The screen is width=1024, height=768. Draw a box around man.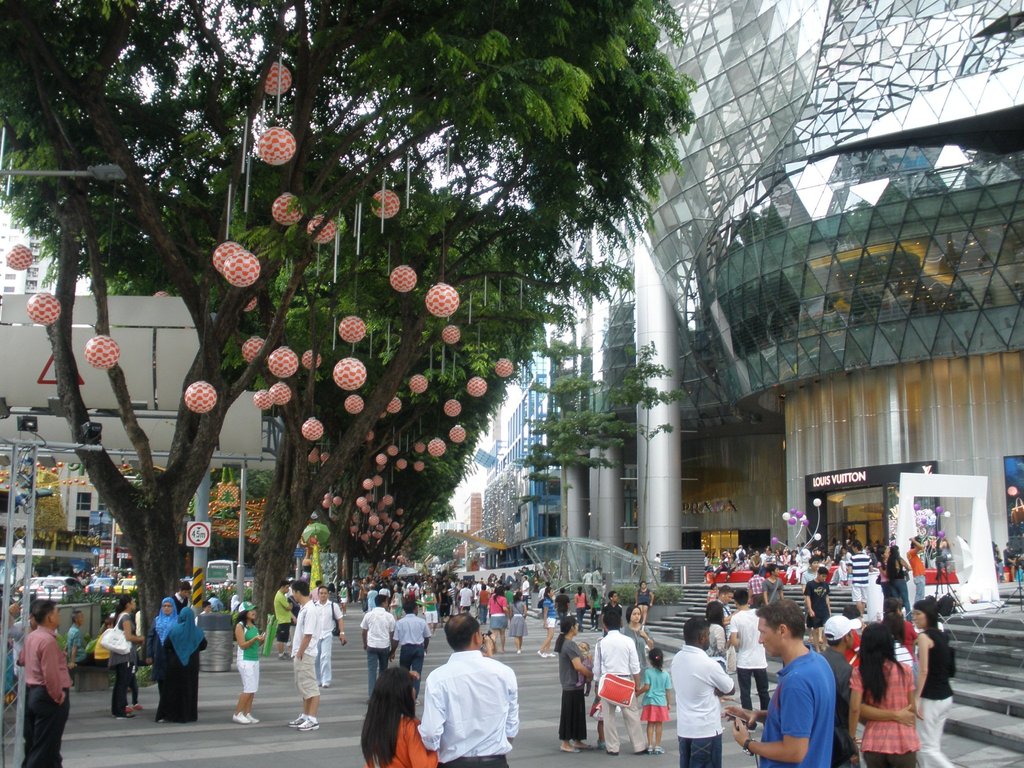
box(588, 611, 646, 756).
